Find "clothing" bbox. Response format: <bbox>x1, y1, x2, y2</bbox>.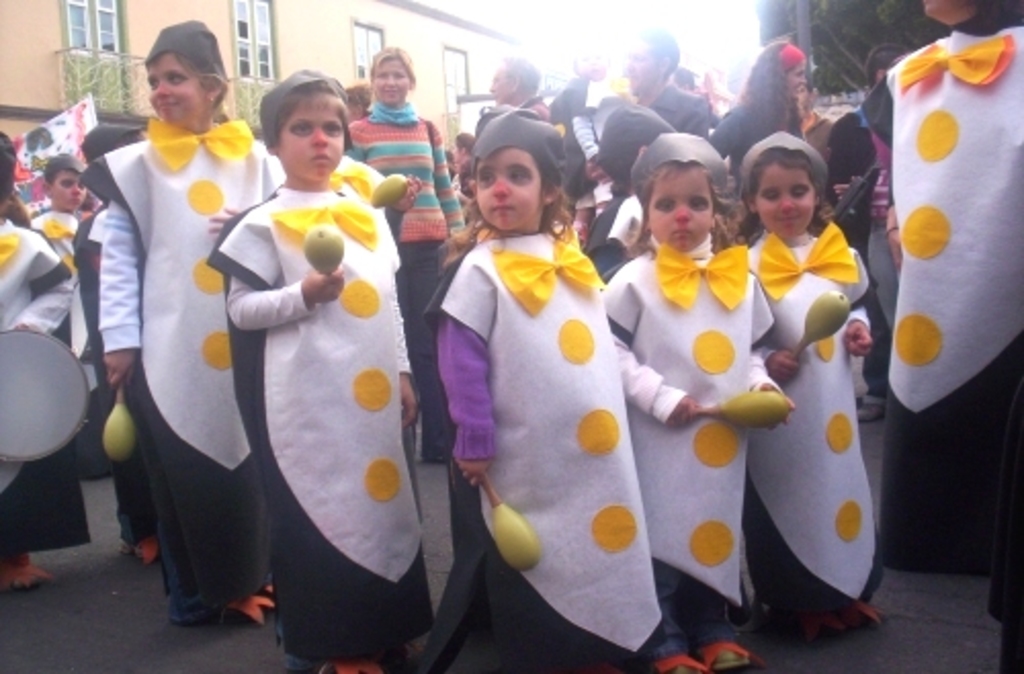
<bbox>705, 92, 811, 182</bbox>.
